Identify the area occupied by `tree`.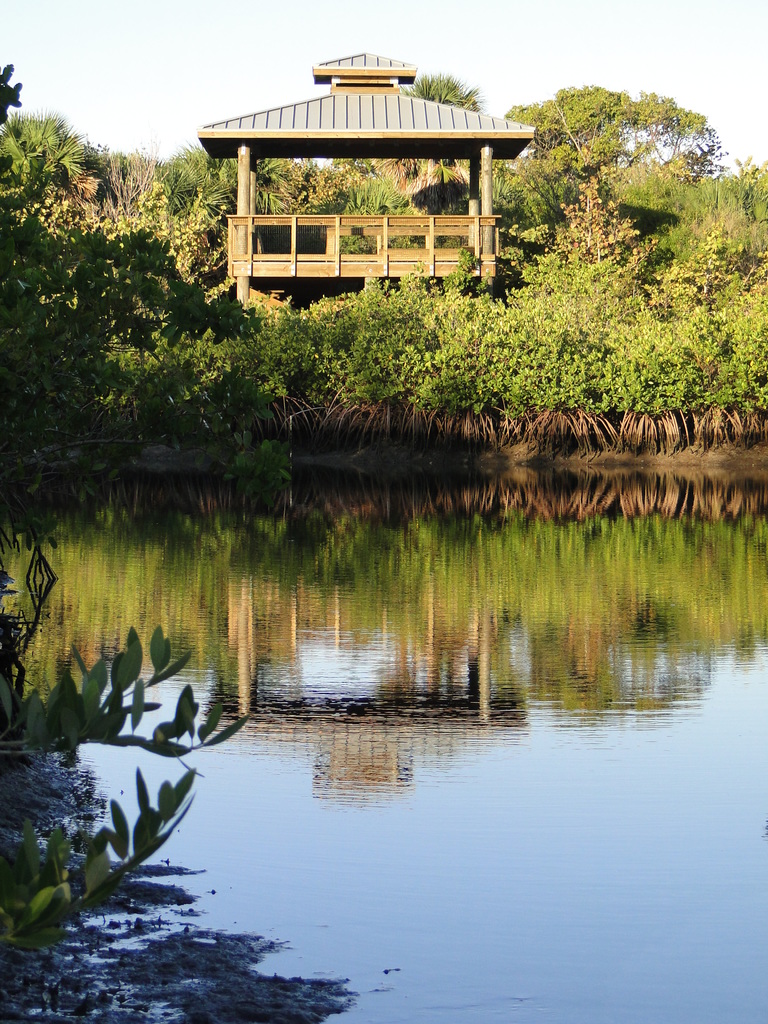
Area: Rect(528, 65, 713, 279).
